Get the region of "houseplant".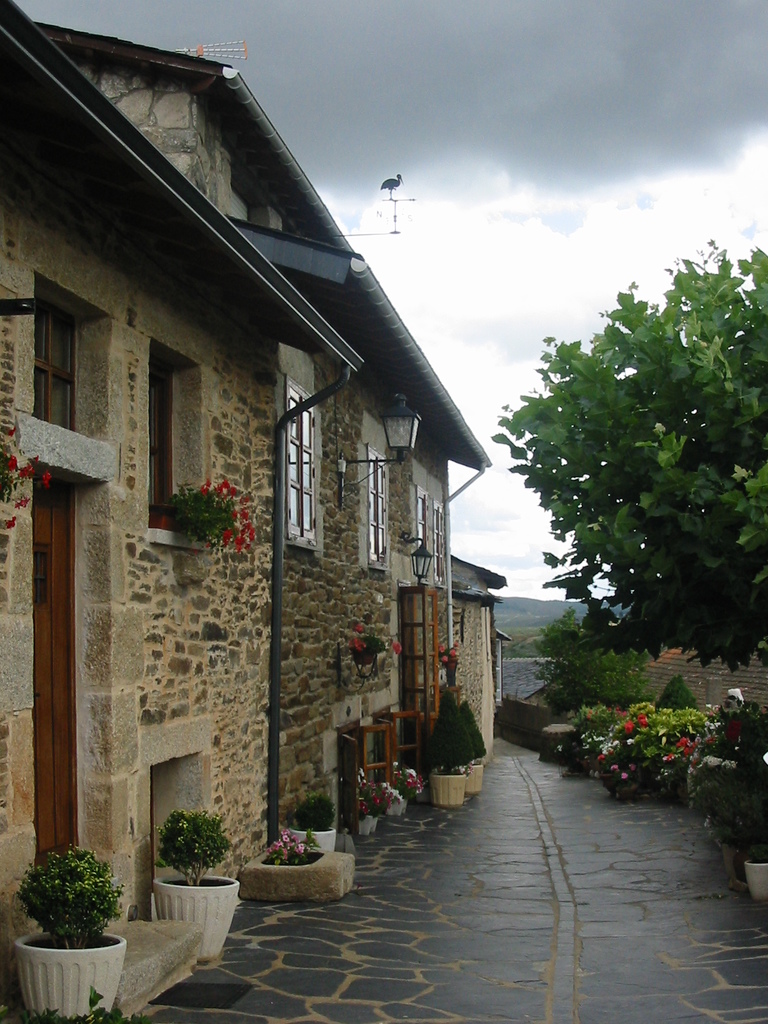
detection(248, 825, 357, 900).
